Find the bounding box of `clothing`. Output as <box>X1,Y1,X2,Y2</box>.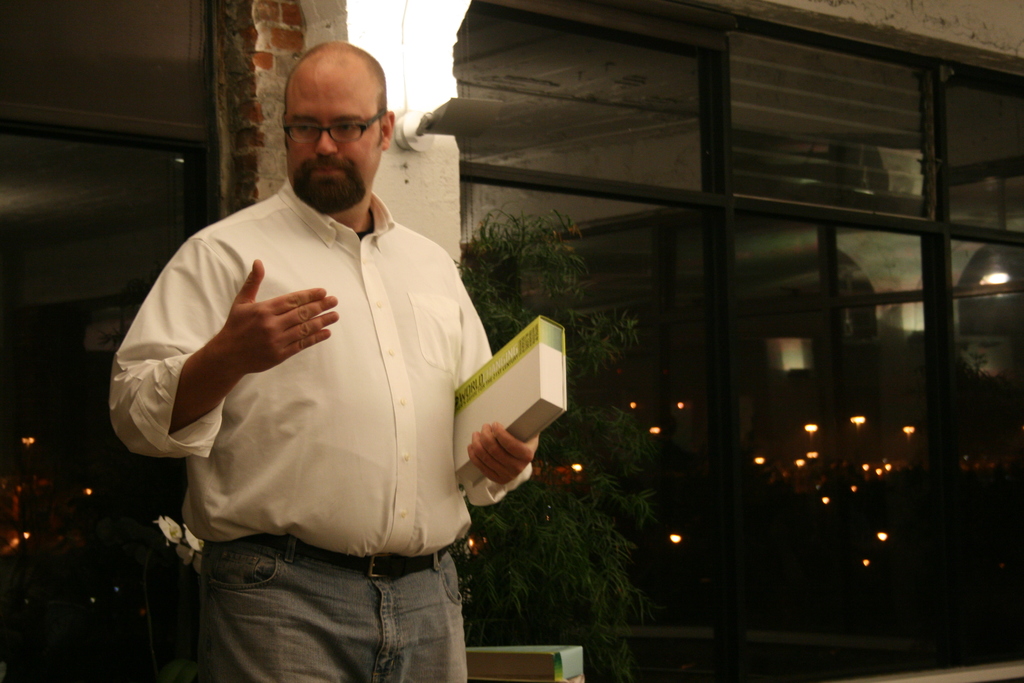
<box>131,128,499,631</box>.
